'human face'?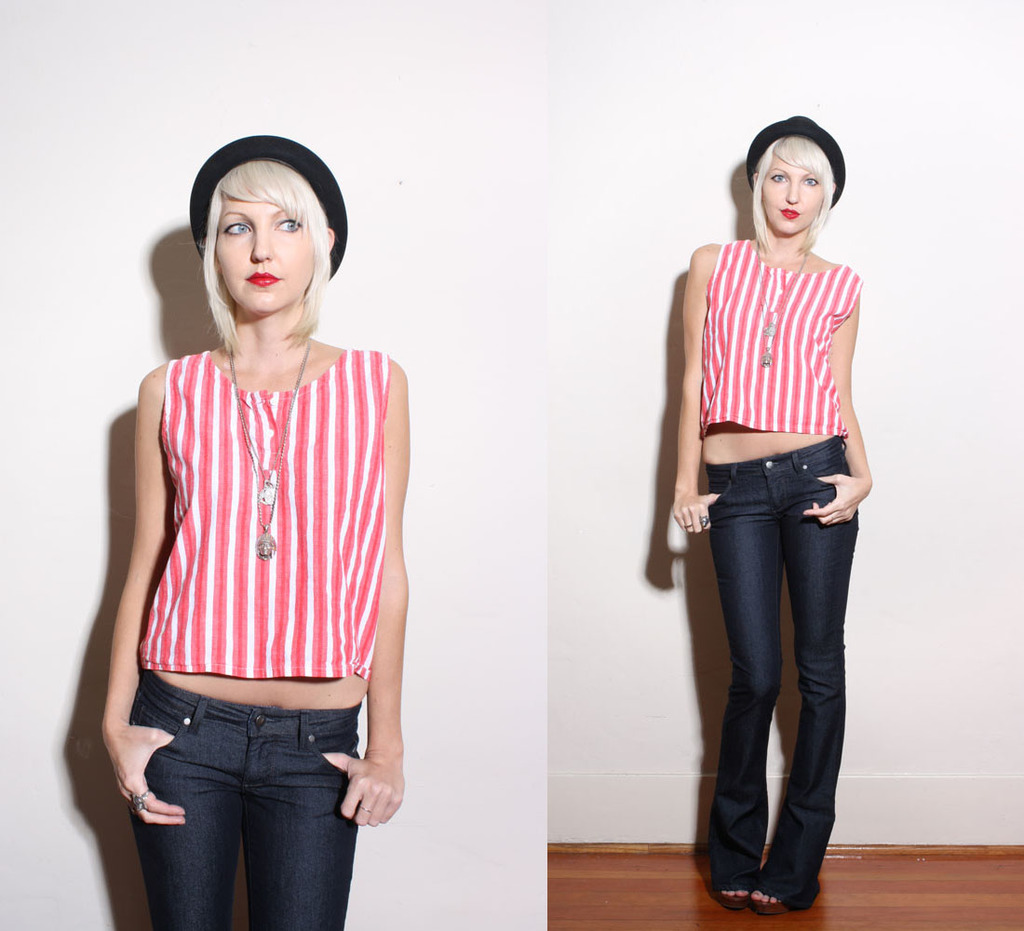
210, 178, 327, 314
